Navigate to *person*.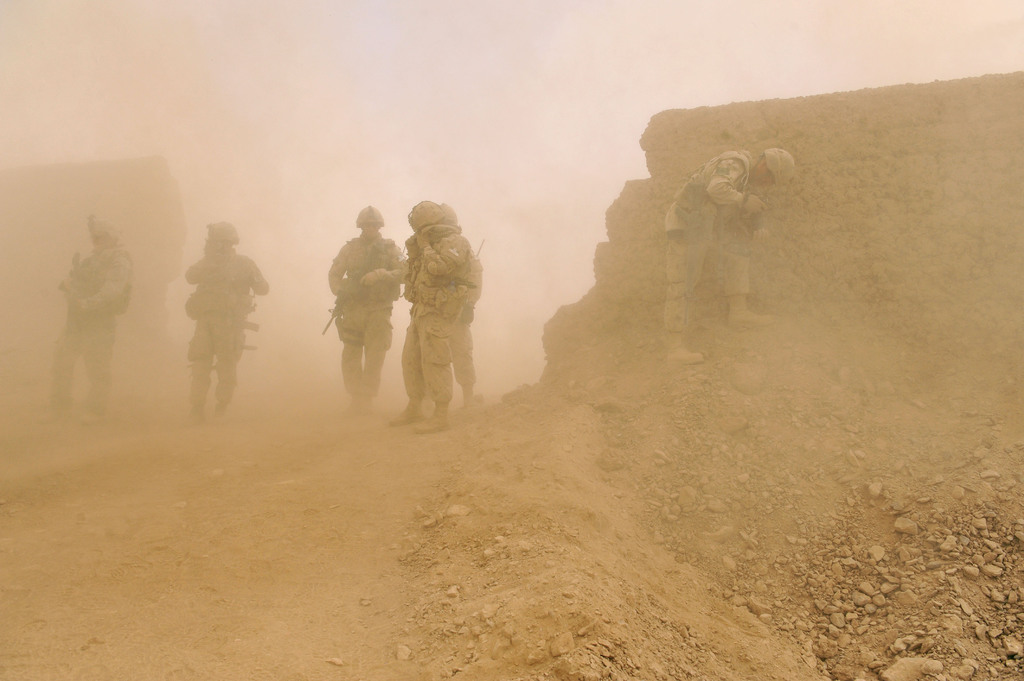
Navigation target: l=180, t=217, r=273, b=423.
